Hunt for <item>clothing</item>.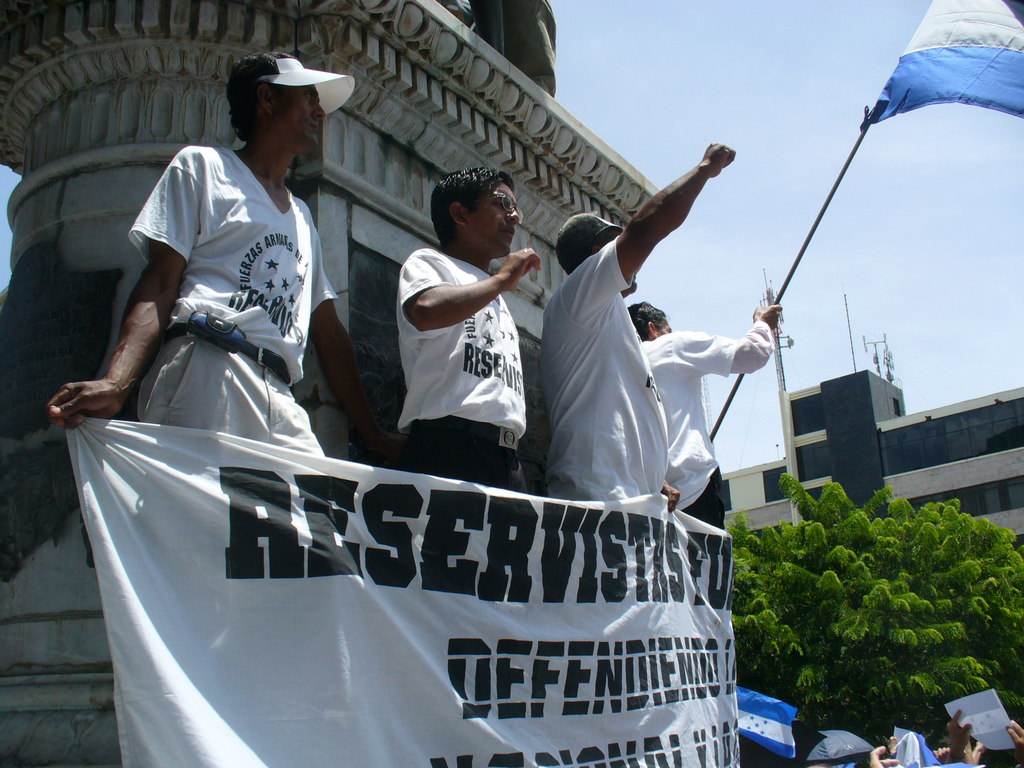
Hunted down at BBox(393, 242, 525, 492).
